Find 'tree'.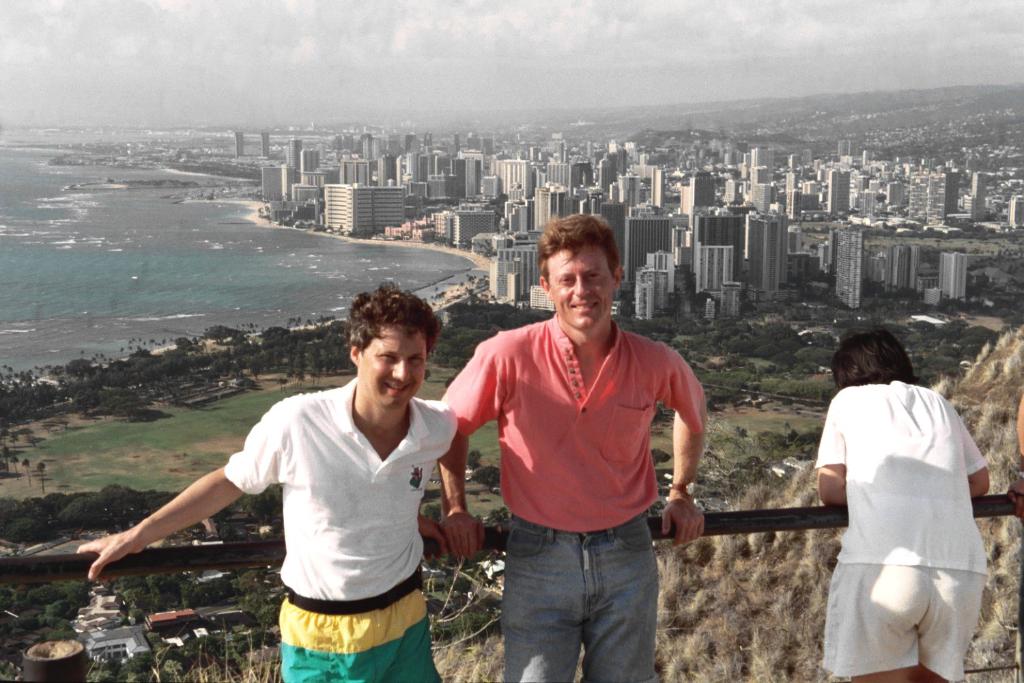
pyautogui.locateOnScreen(0, 440, 13, 474).
